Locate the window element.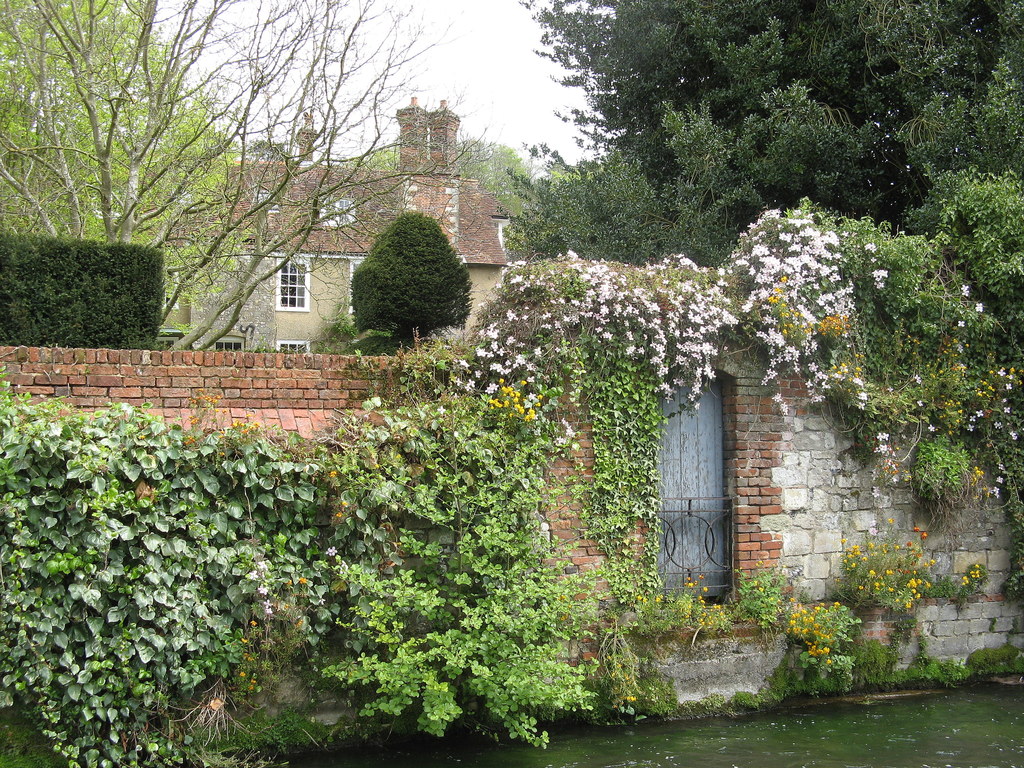
Element bbox: <box>276,337,309,352</box>.
